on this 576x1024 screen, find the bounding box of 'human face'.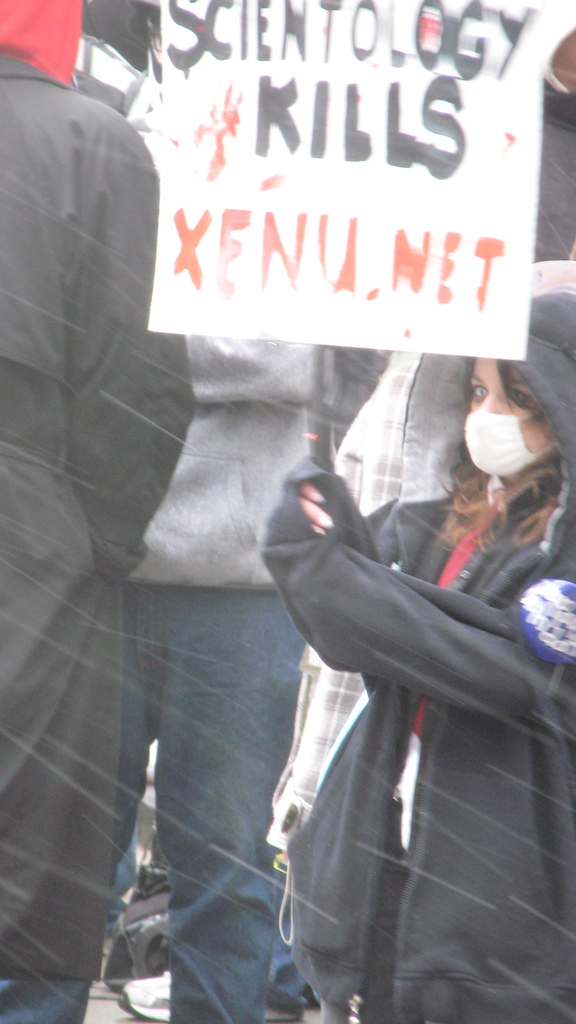
Bounding box: <bbox>467, 358, 554, 458</bbox>.
